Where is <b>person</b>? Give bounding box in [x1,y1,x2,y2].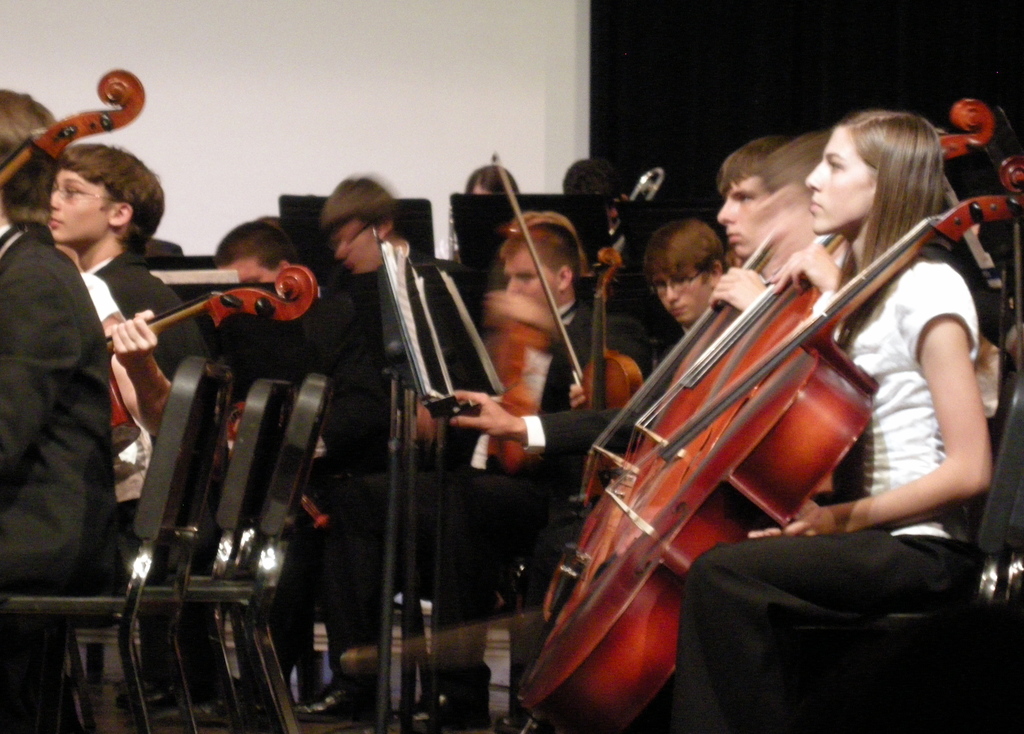
[0,77,116,733].
